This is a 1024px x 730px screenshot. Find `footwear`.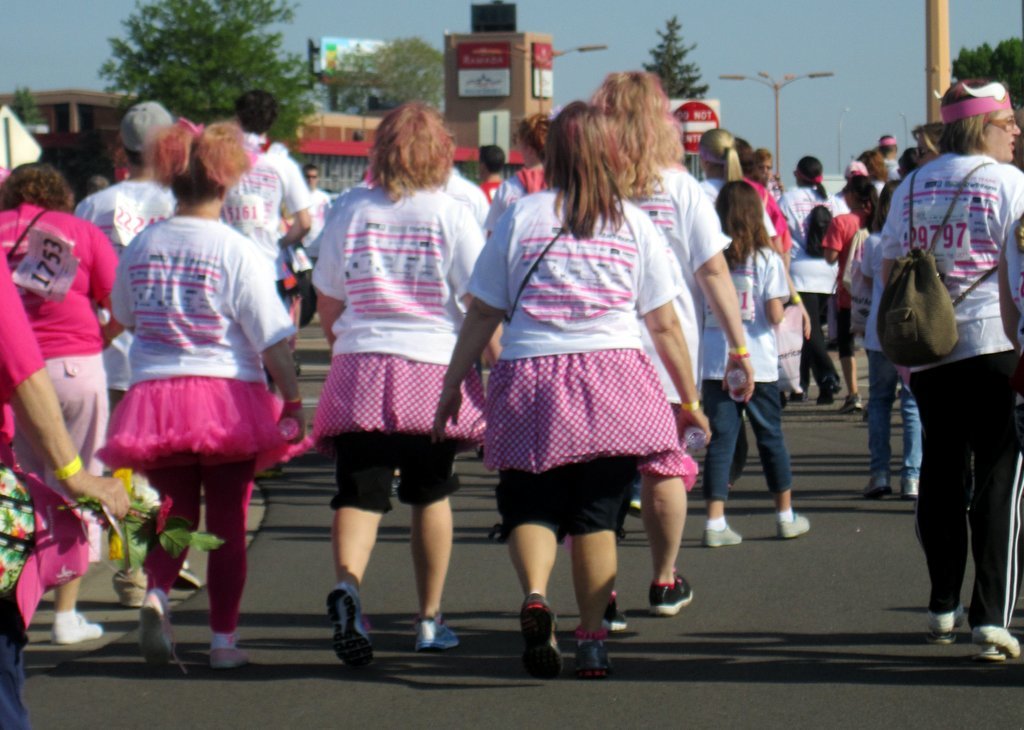
Bounding box: (x1=573, y1=624, x2=612, y2=675).
